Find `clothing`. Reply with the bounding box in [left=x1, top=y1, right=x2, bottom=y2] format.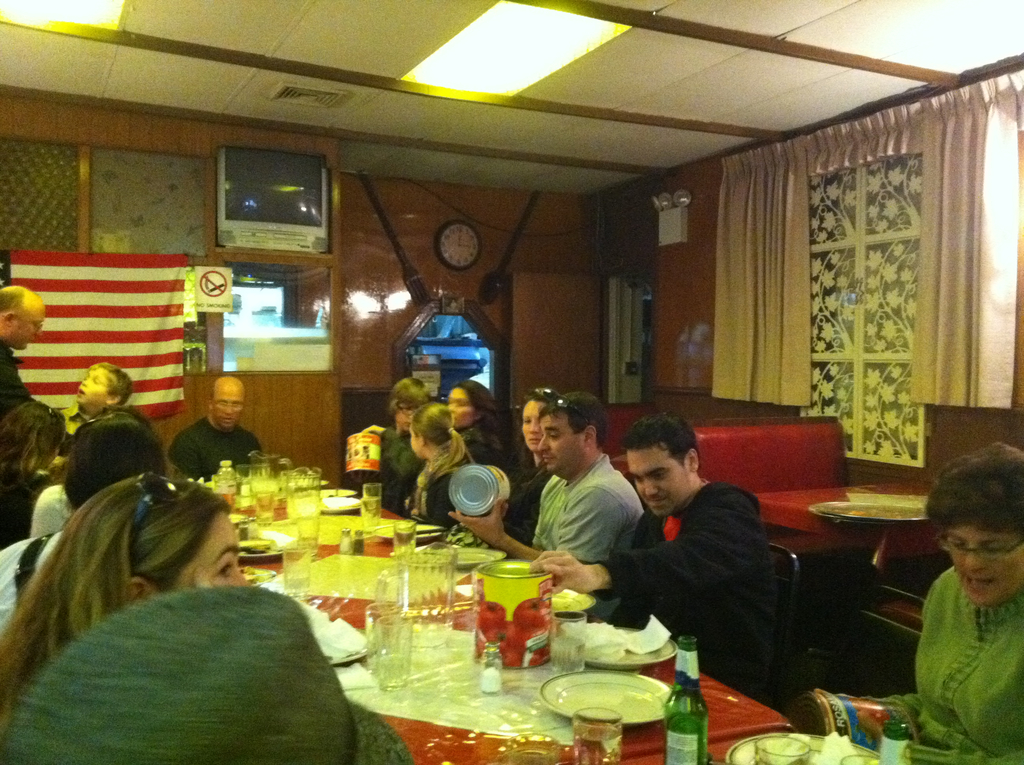
[left=873, top=568, right=1023, bottom=762].
